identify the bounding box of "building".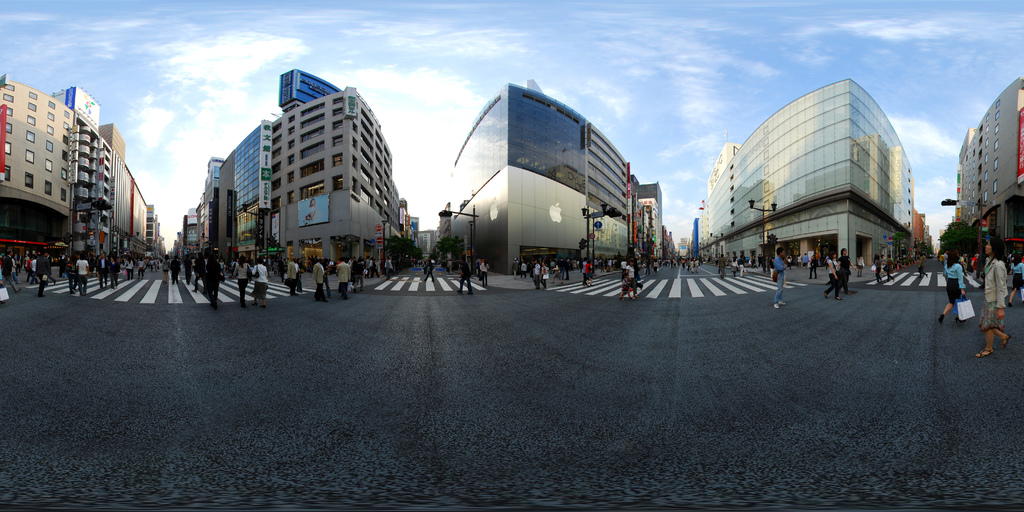
detection(961, 78, 1023, 260).
